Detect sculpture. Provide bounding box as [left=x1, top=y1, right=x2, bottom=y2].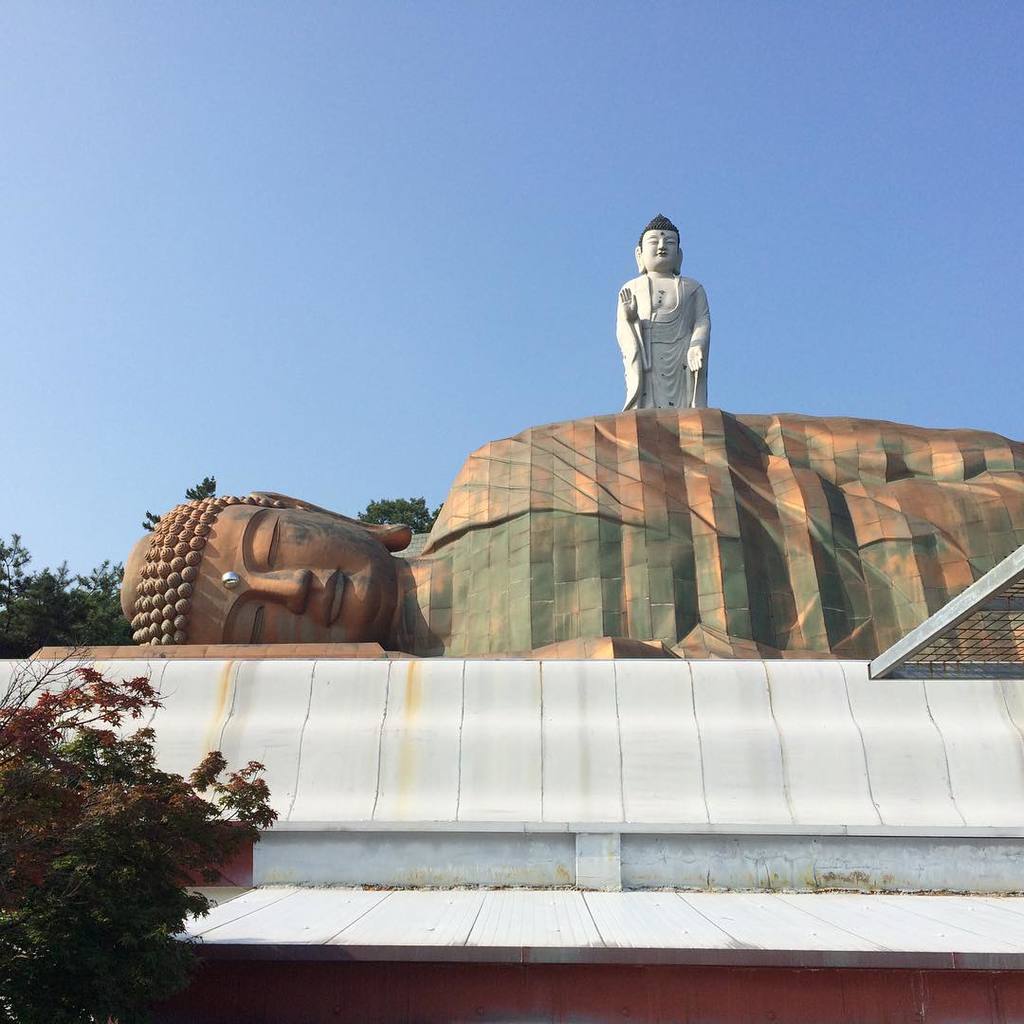
[left=115, top=409, right=1023, bottom=653].
